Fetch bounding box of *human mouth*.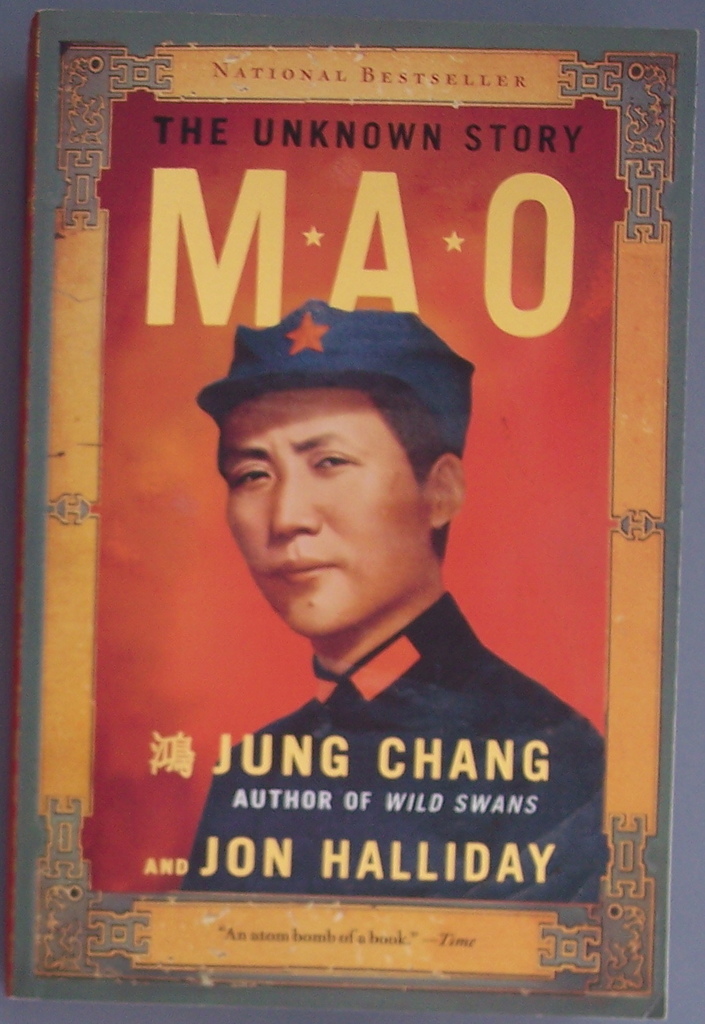
Bbox: detection(271, 552, 343, 587).
